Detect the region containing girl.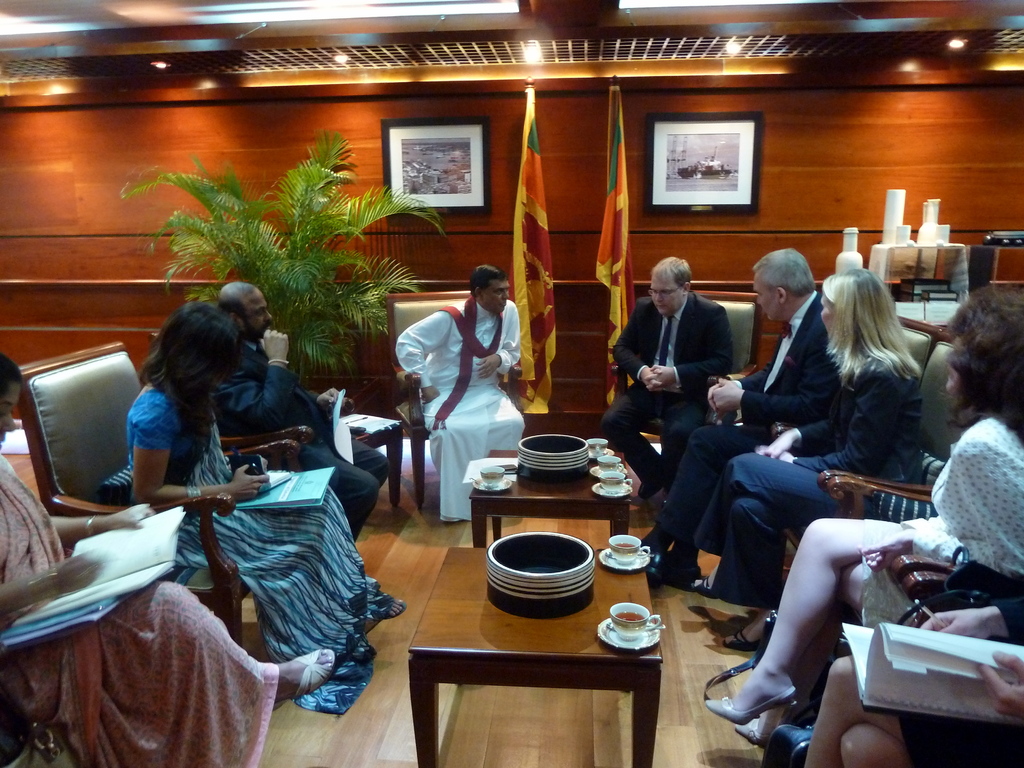
712, 265, 921, 653.
